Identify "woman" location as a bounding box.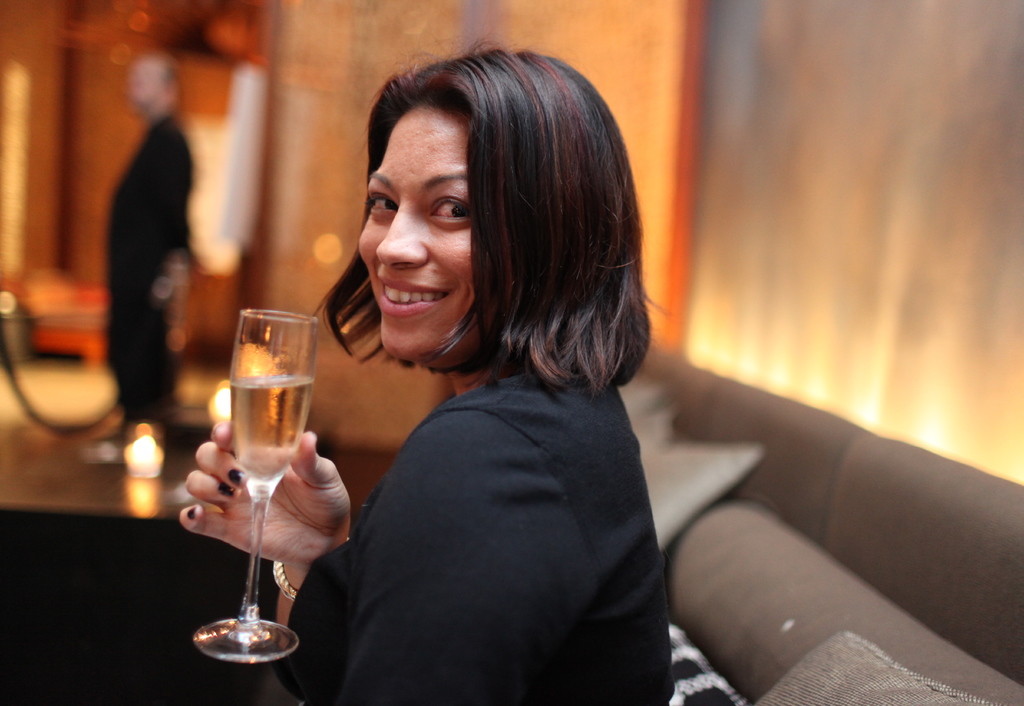
172/41/690/705.
